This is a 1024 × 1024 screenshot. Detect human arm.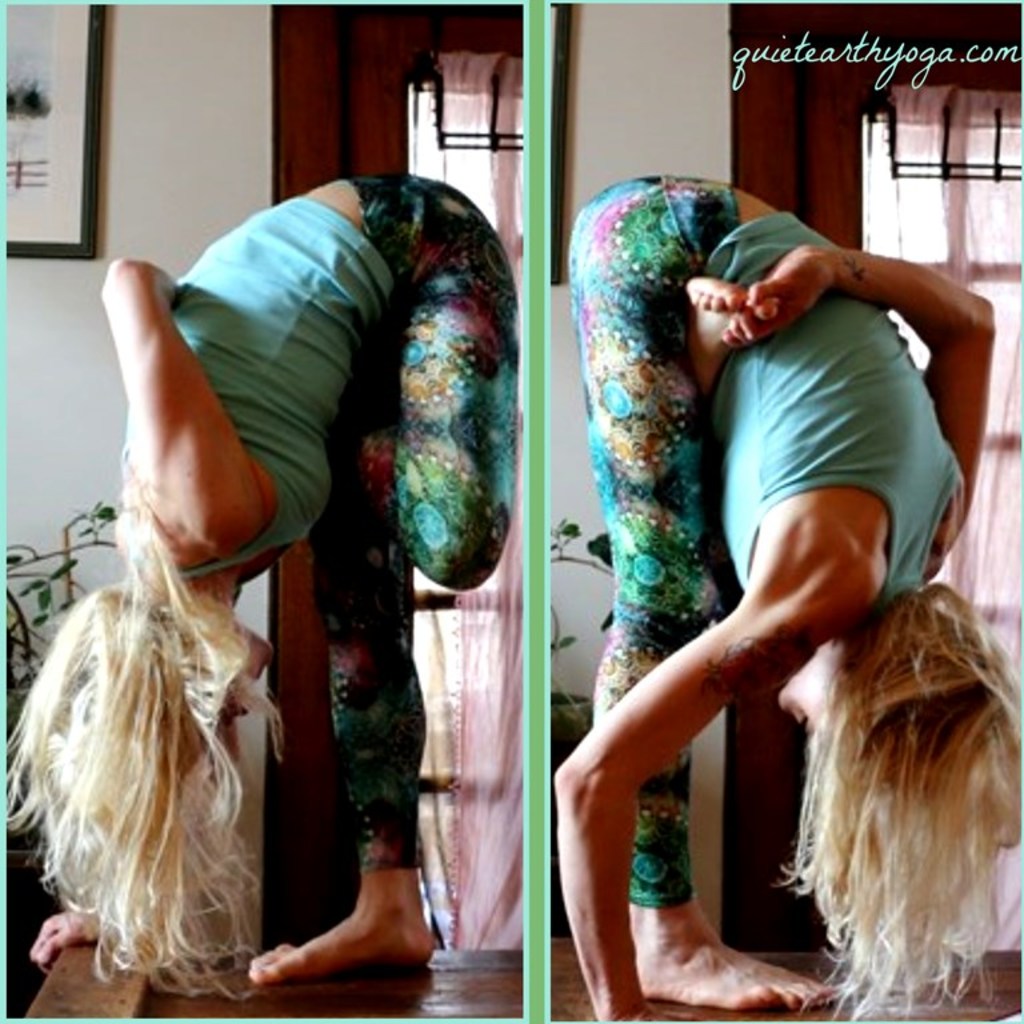
x1=725 y1=248 x2=991 y2=528.
